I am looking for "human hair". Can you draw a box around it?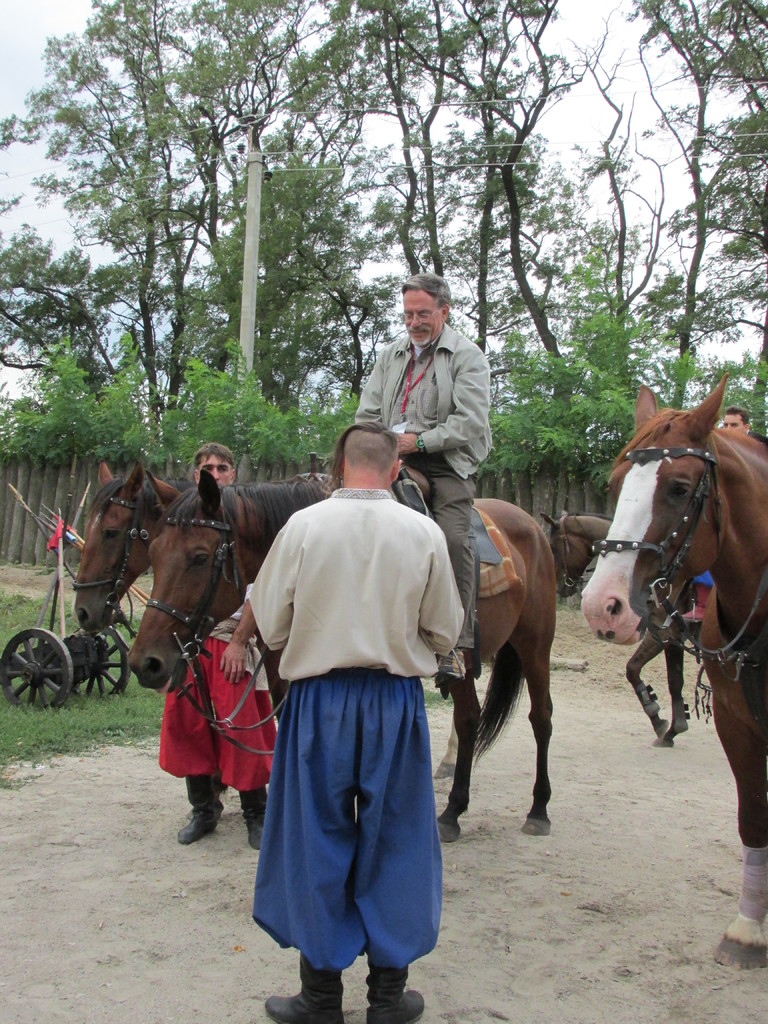
Sure, the bounding box is {"left": 401, "top": 270, "right": 452, "bottom": 316}.
